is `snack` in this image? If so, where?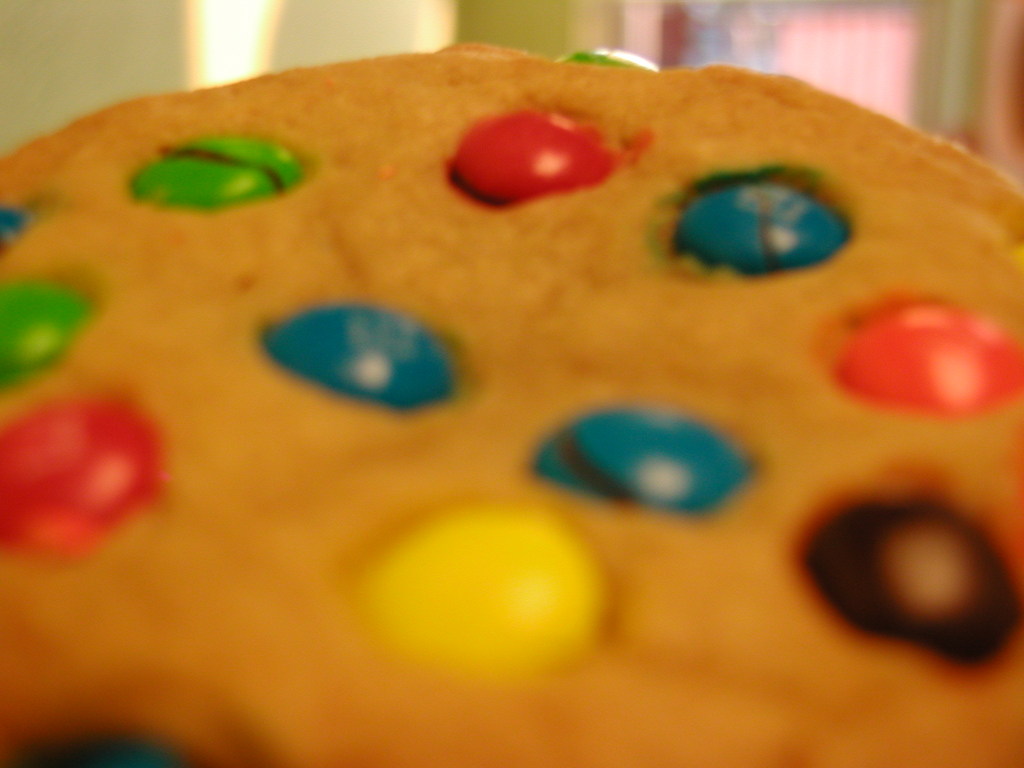
Yes, at [358, 488, 589, 671].
